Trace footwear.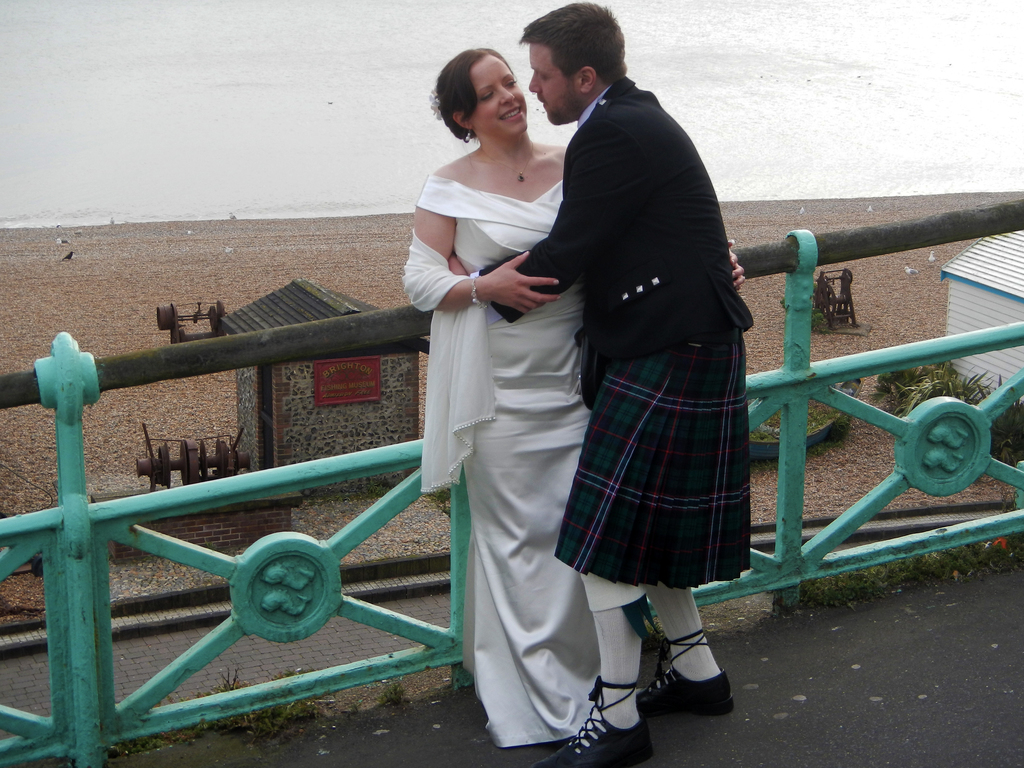
Traced to [left=540, top=678, right=651, bottom=767].
